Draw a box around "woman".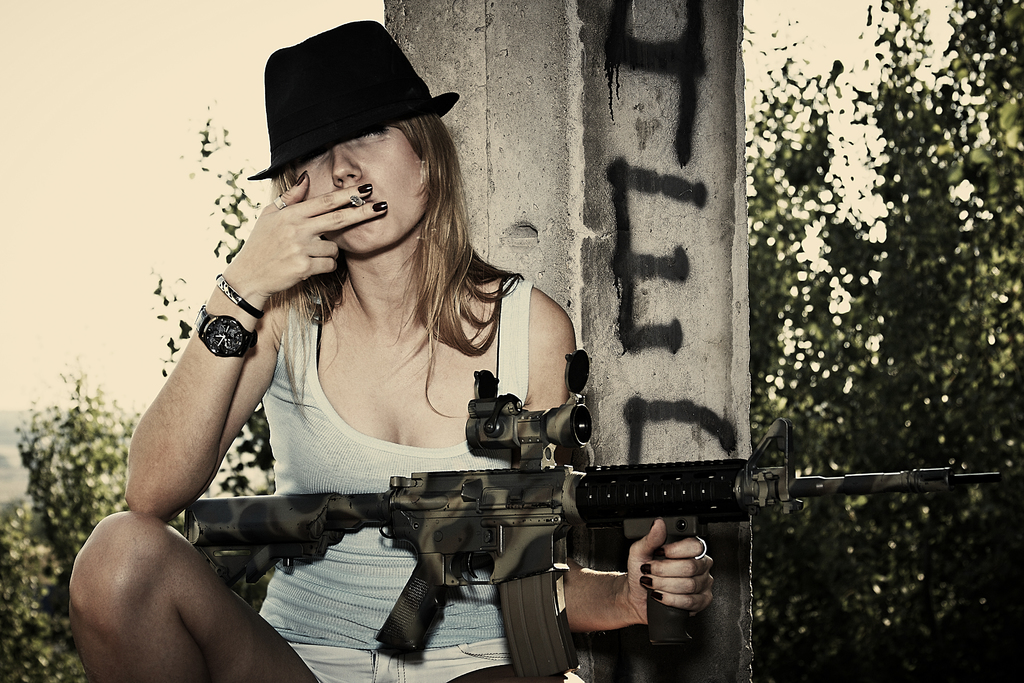
<box>122,65,720,682</box>.
